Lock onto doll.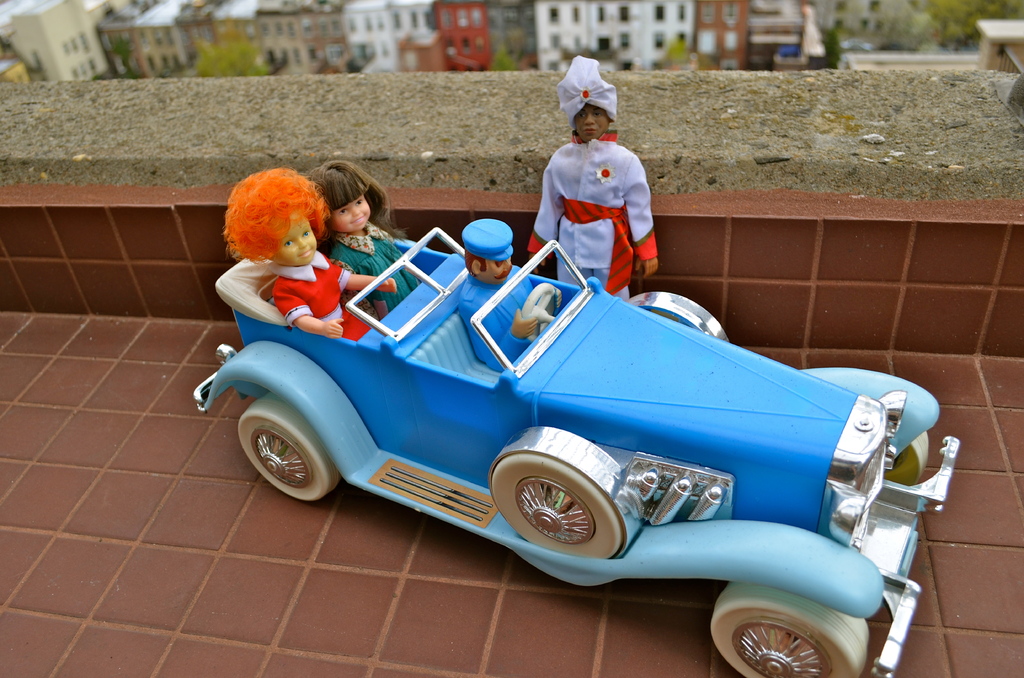
Locked: detection(458, 220, 546, 369).
